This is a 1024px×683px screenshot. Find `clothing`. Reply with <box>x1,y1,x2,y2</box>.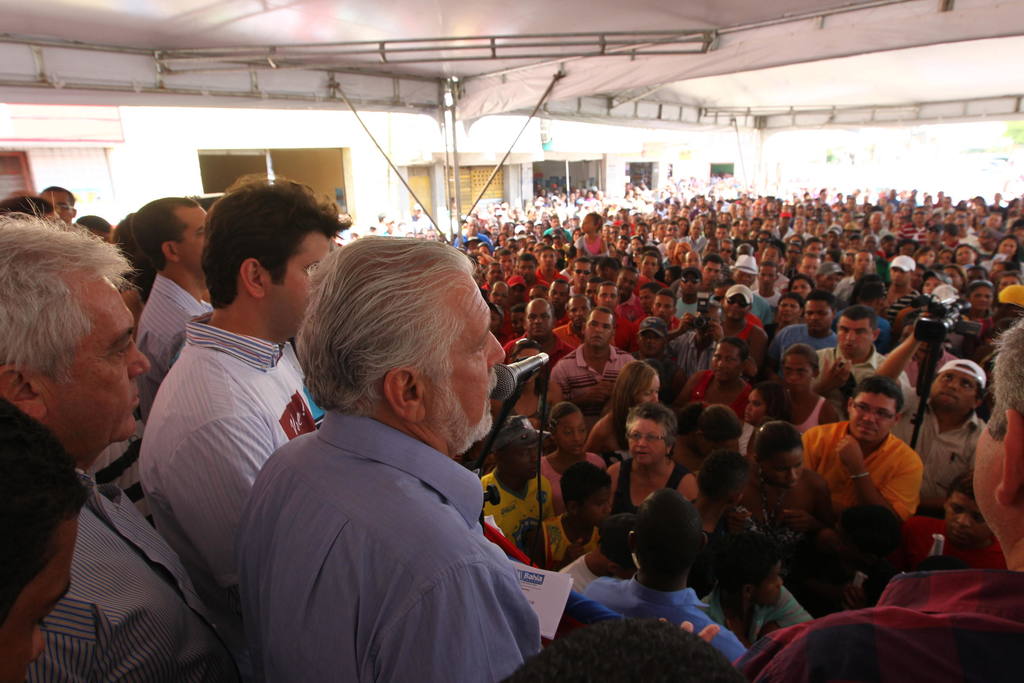
<box>90,431,151,483</box>.
